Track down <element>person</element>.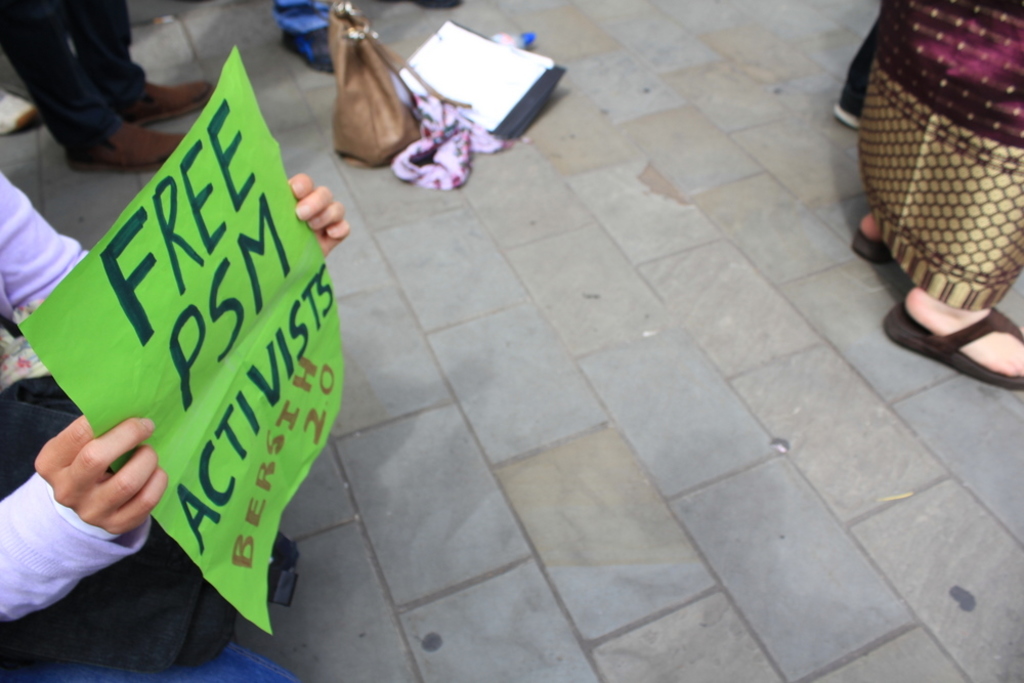
Tracked to BBox(0, 171, 349, 682).
